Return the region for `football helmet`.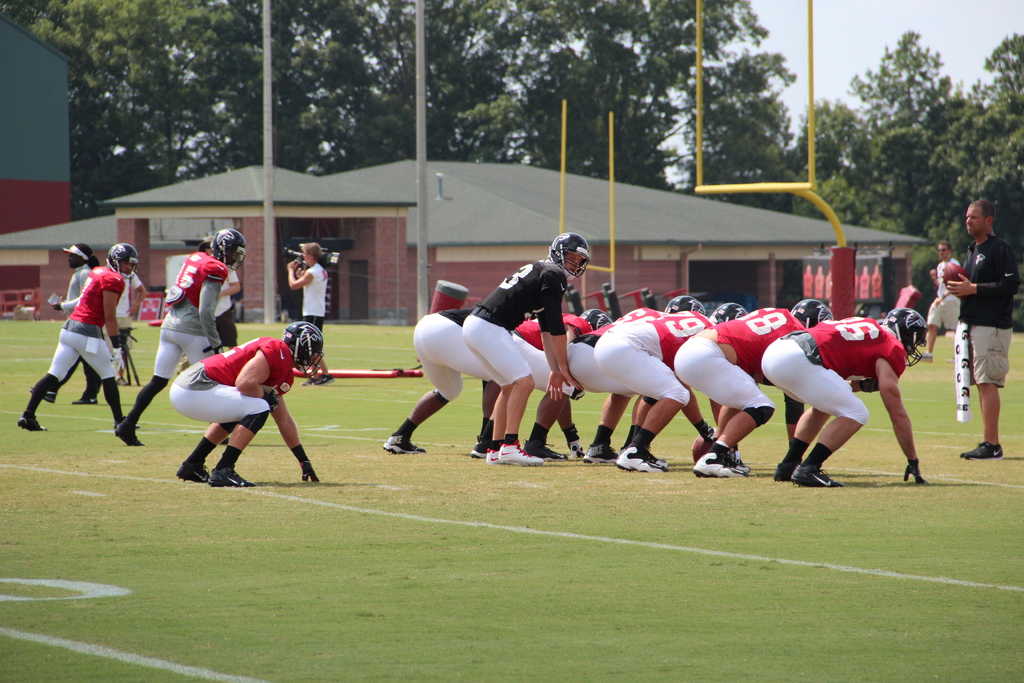
pyautogui.locateOnScreen(665, 295, 714, 318).
